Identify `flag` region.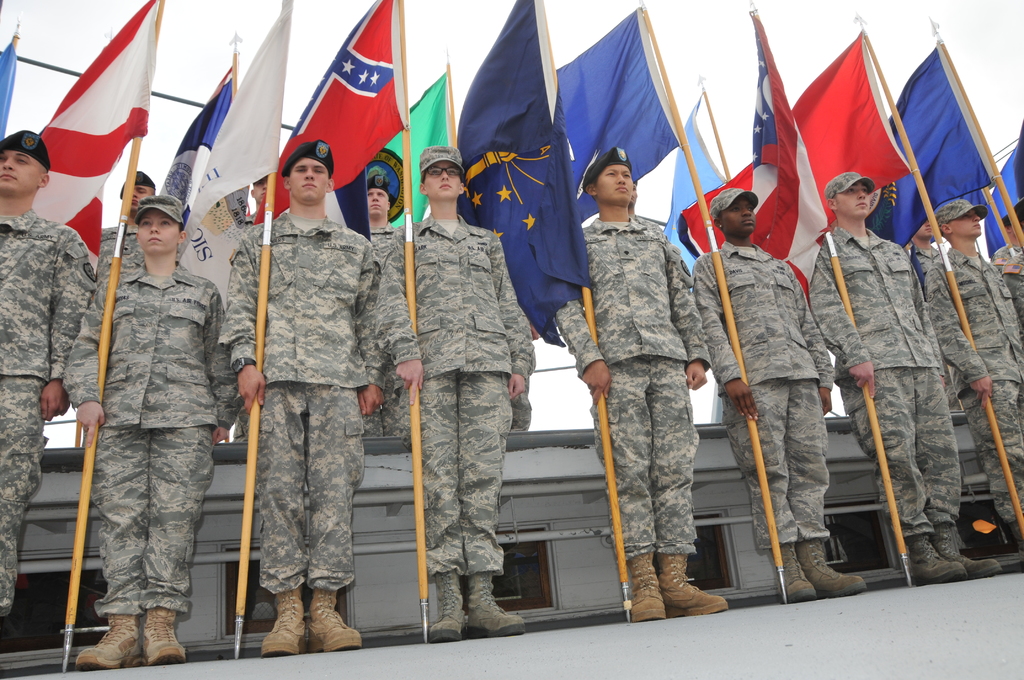
Region: left=283, top=0, right=414, bottom=214.
